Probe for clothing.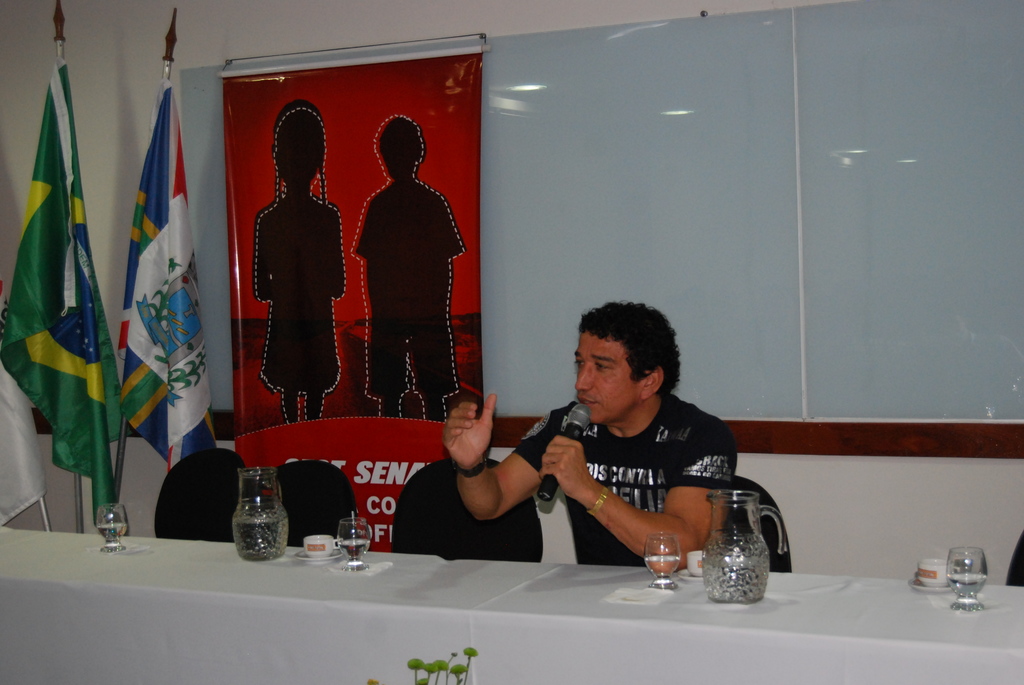
Probe result: crop(349, 166, 465, 399).
